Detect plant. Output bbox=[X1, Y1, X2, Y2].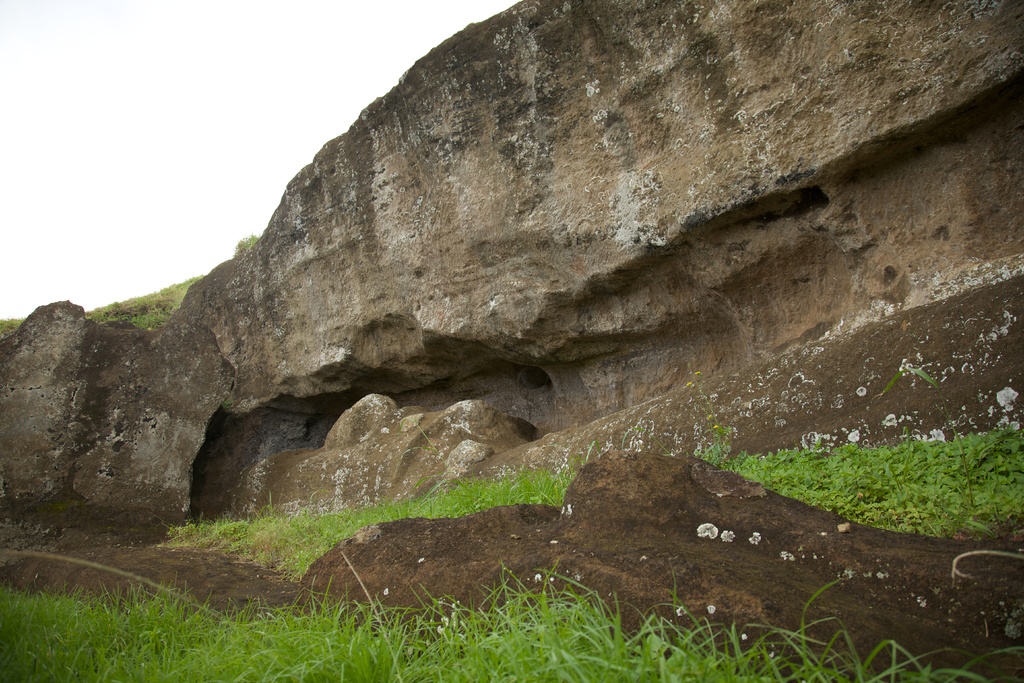
bbox=[235, 235, 260, 257].
